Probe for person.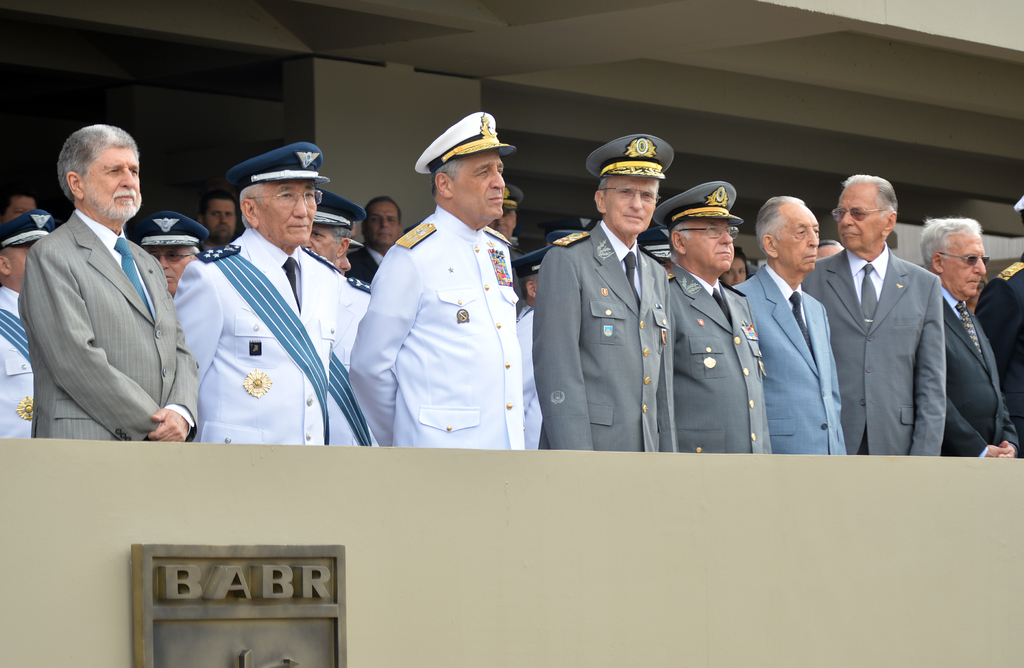
Probe result: [x1=513, y1=245, x2=551, y2=450].
